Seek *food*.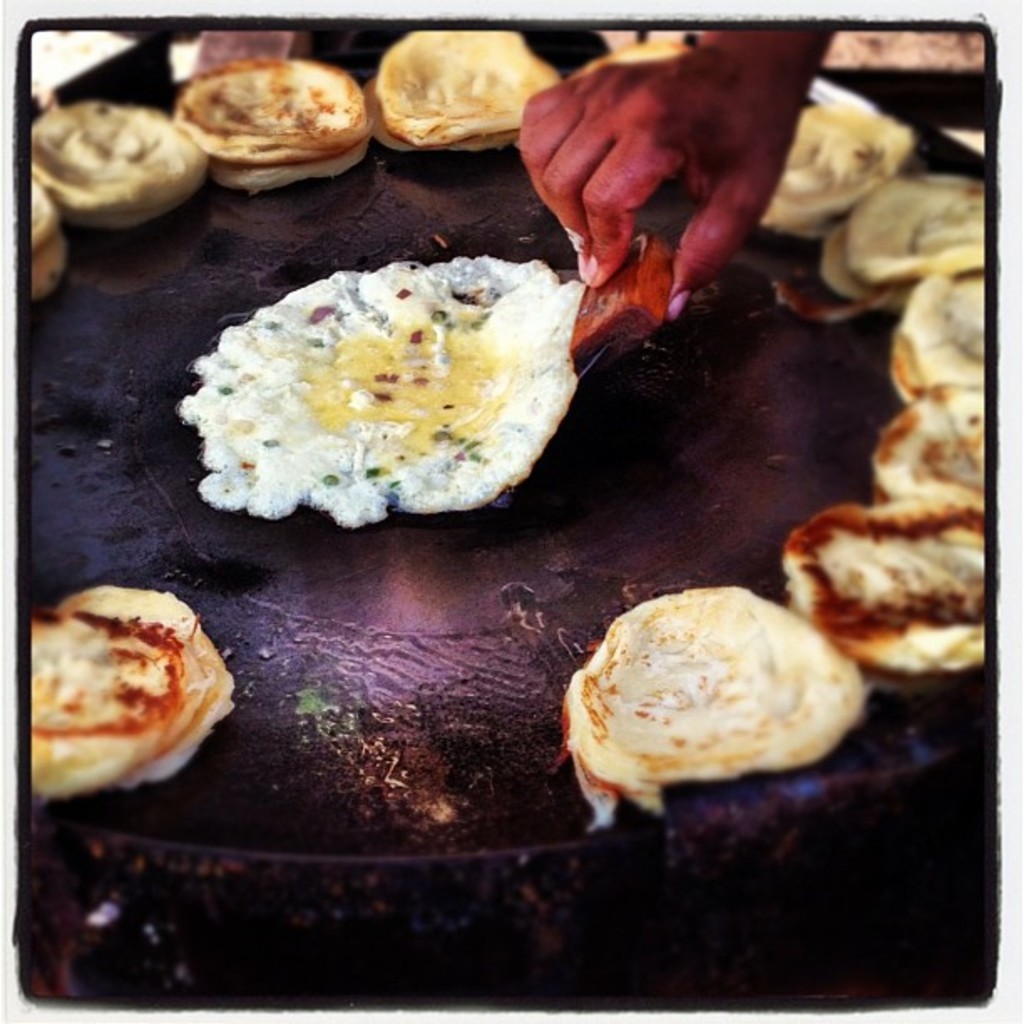
l=845, t=171, r=986, b=274.
